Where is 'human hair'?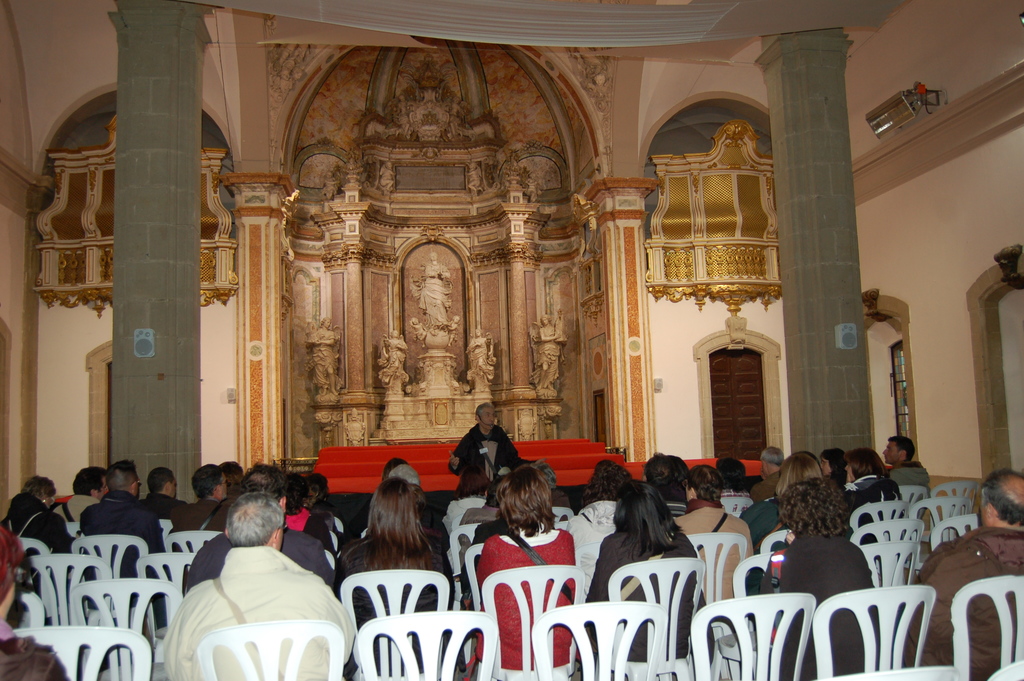
pyautogui.locateOnScreen(980, 468, 1023, 527).
